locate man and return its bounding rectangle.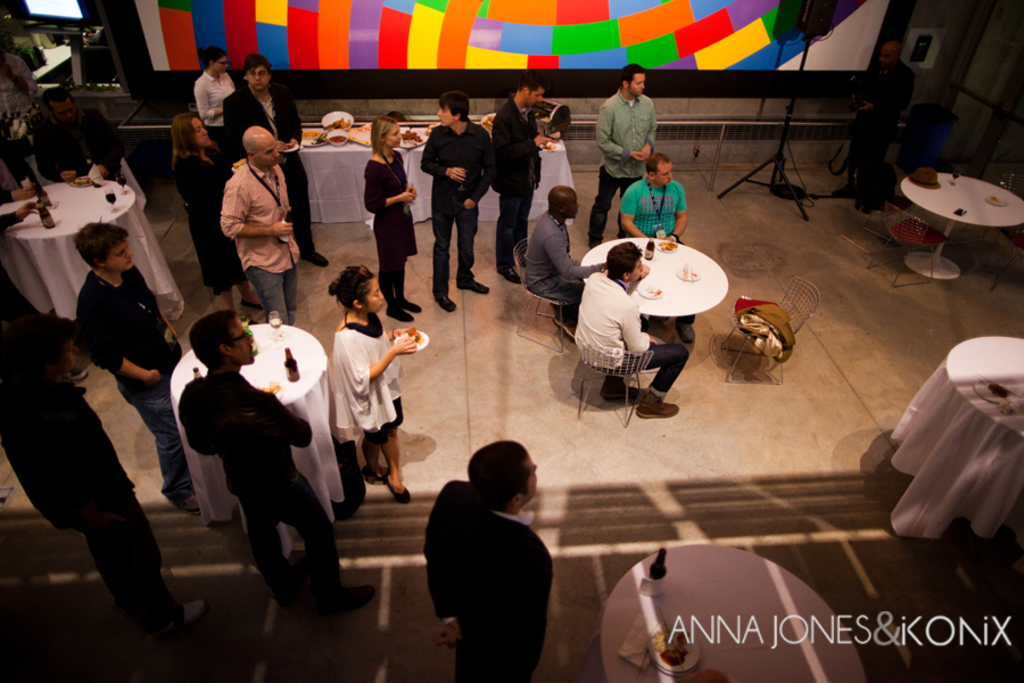
select_region(489, 80, 553, 281).
